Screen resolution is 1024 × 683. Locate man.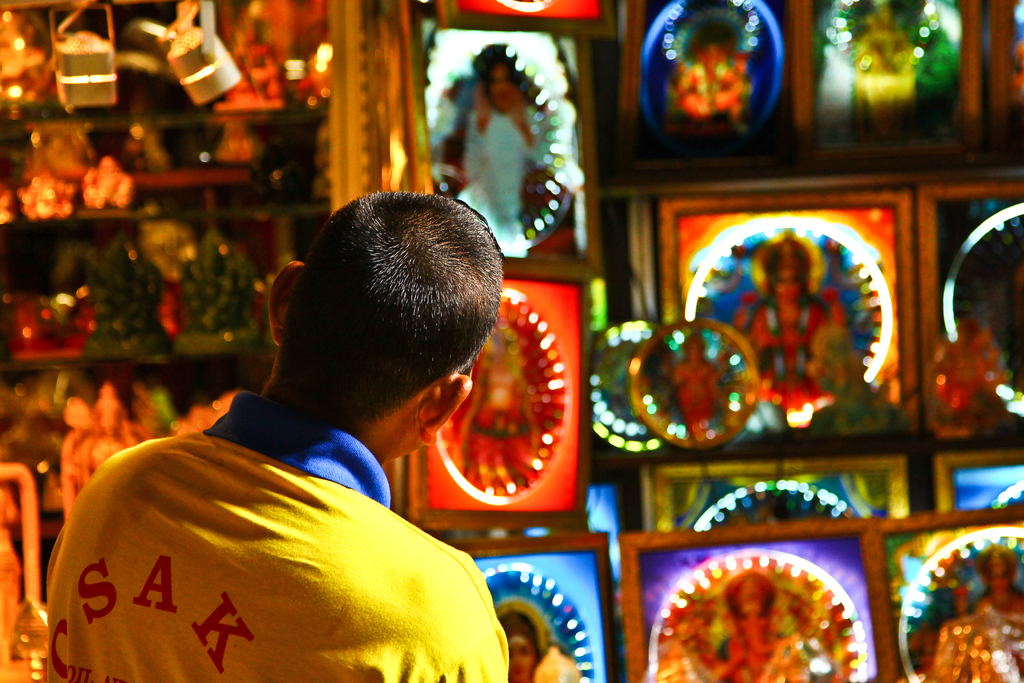
52, 190, 541, 682.
